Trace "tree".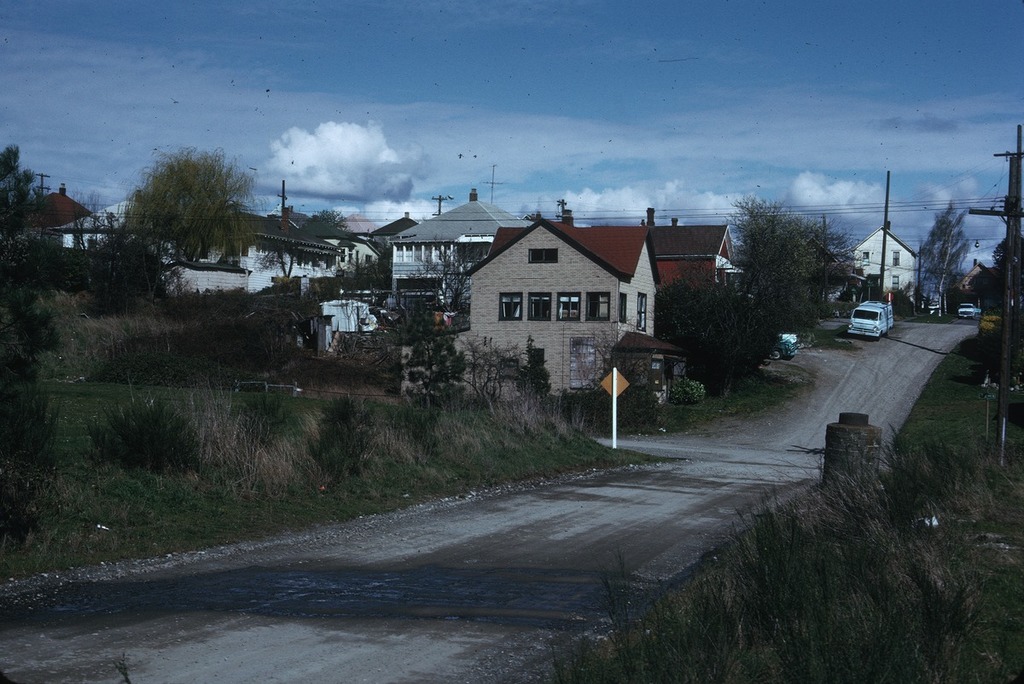
Traced to x1=118 y1=137 x2=255 y2=273.
